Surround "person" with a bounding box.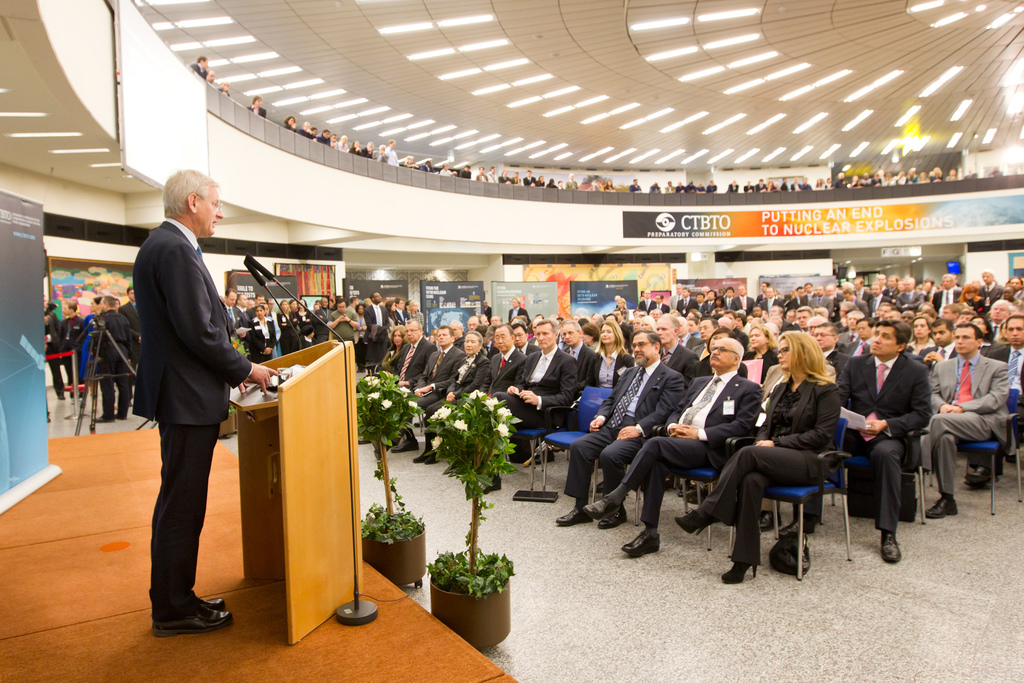
[left=672, top=330, right=842, bottom=584].
